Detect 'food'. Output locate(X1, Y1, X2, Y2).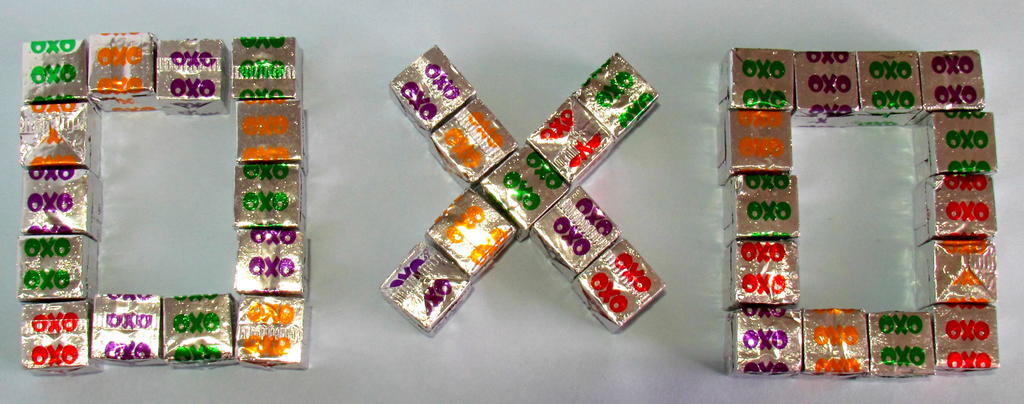
locate(863, 305, 938, 380).
